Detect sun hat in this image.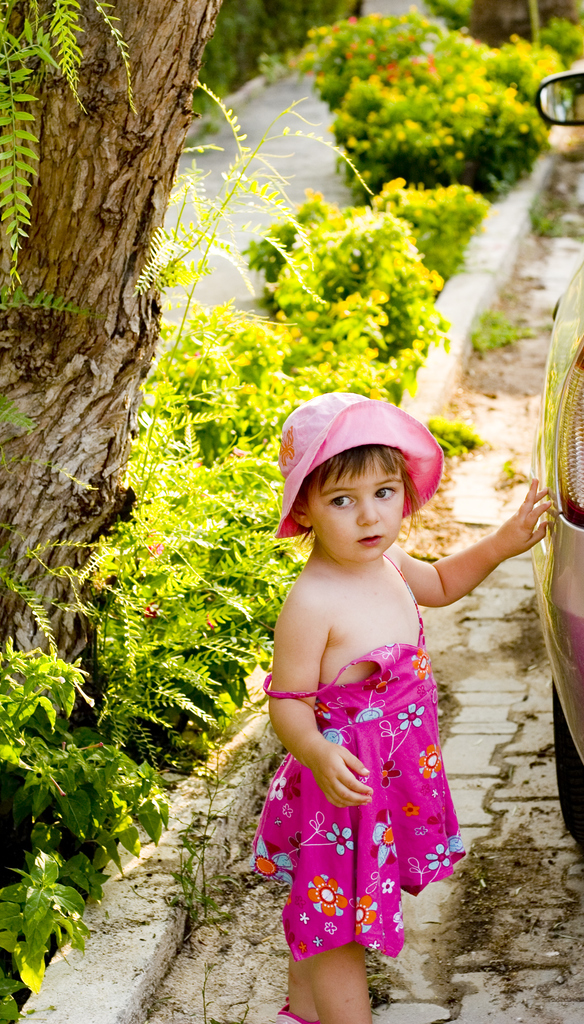
Detection: 268 393 446 540.
